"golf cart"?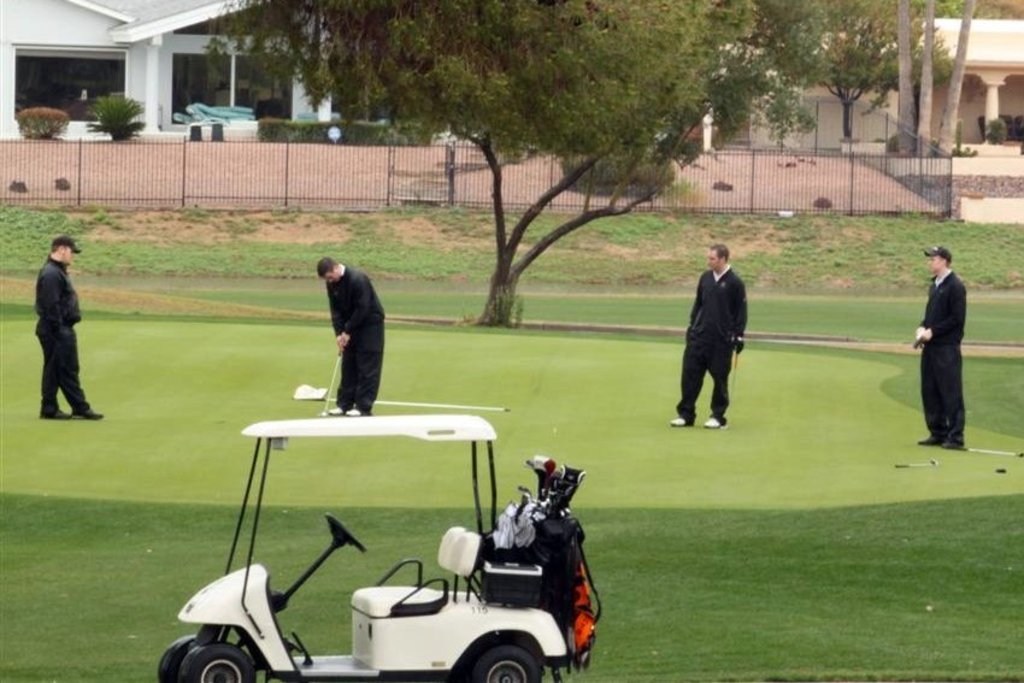
{"left": 155, "top": 412, "right": 604, "bottom": 682}
